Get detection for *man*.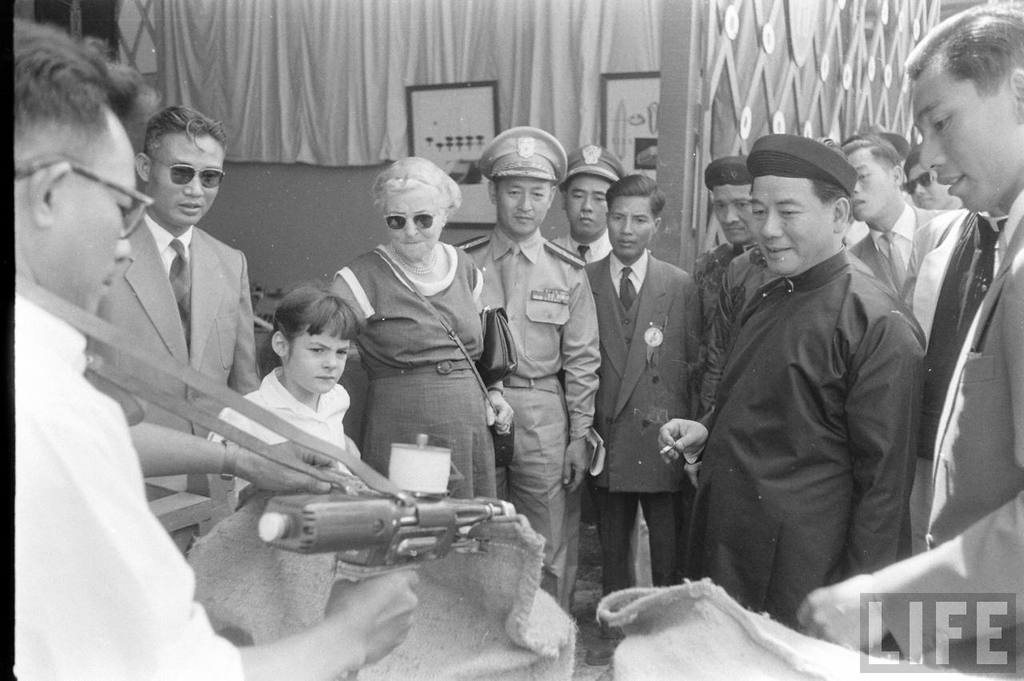
Detection: (798,0,1023,663).
